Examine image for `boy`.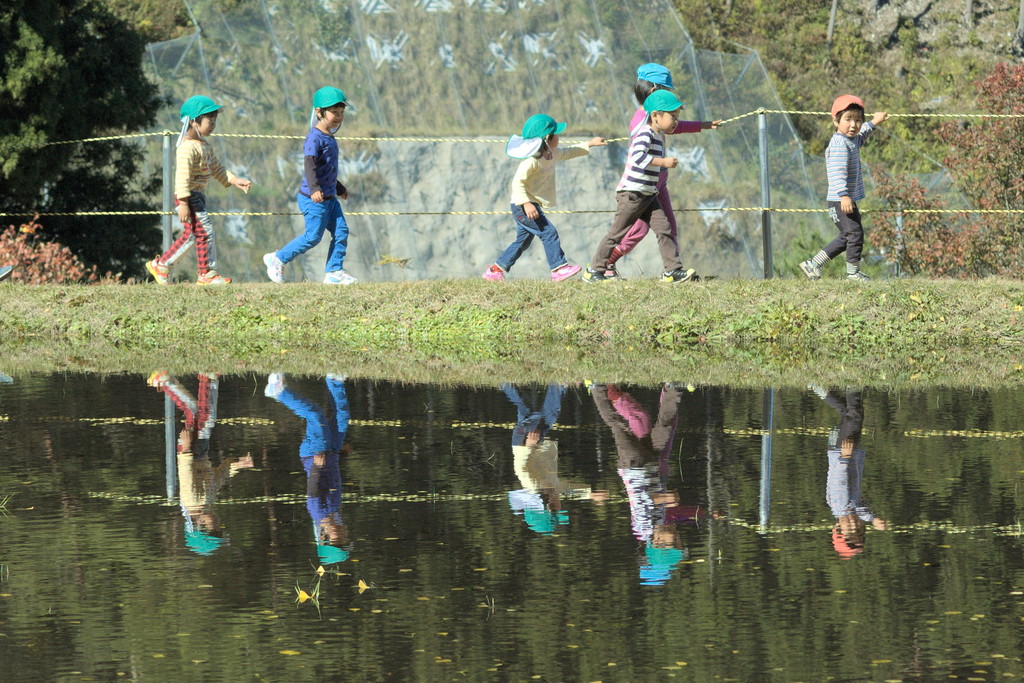
Examination result: {"x1": 145, "y1": 94, "x2": 252, "y2": 284}.
